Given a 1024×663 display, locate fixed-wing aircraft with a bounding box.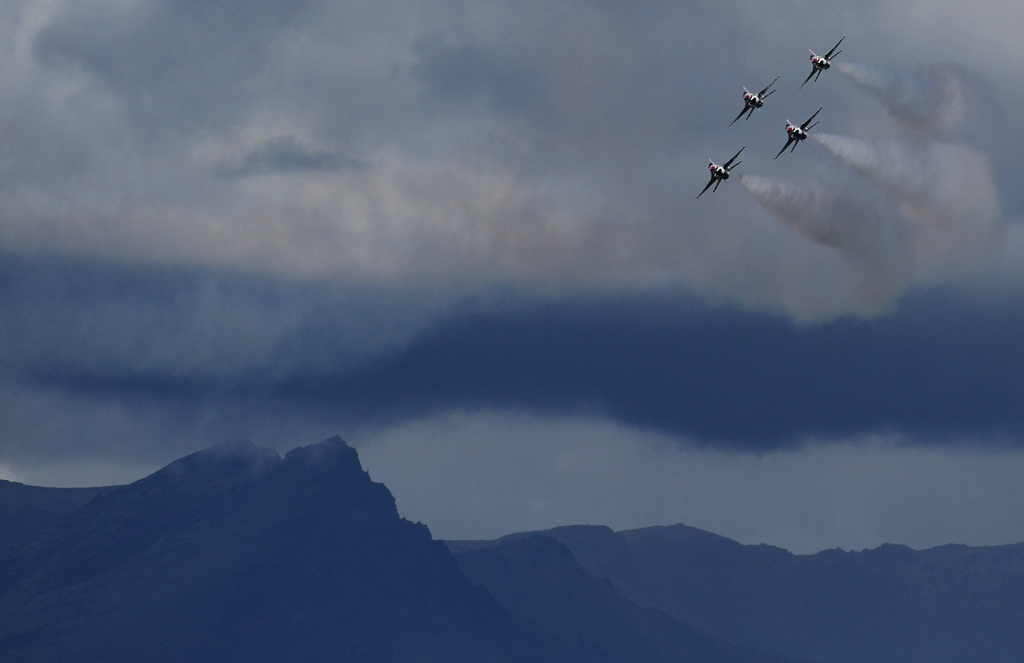
Located: [x1=730, y1=72, x2=783, y2=129].
